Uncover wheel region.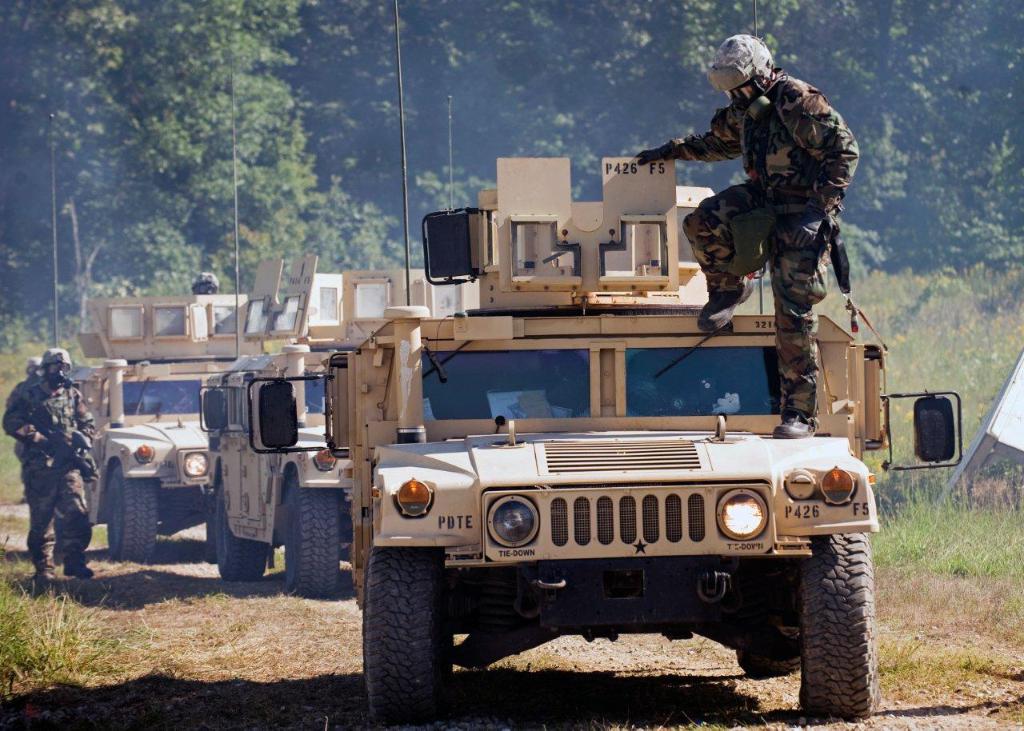
Uncovered: <box>797,532,872,714</box>.
